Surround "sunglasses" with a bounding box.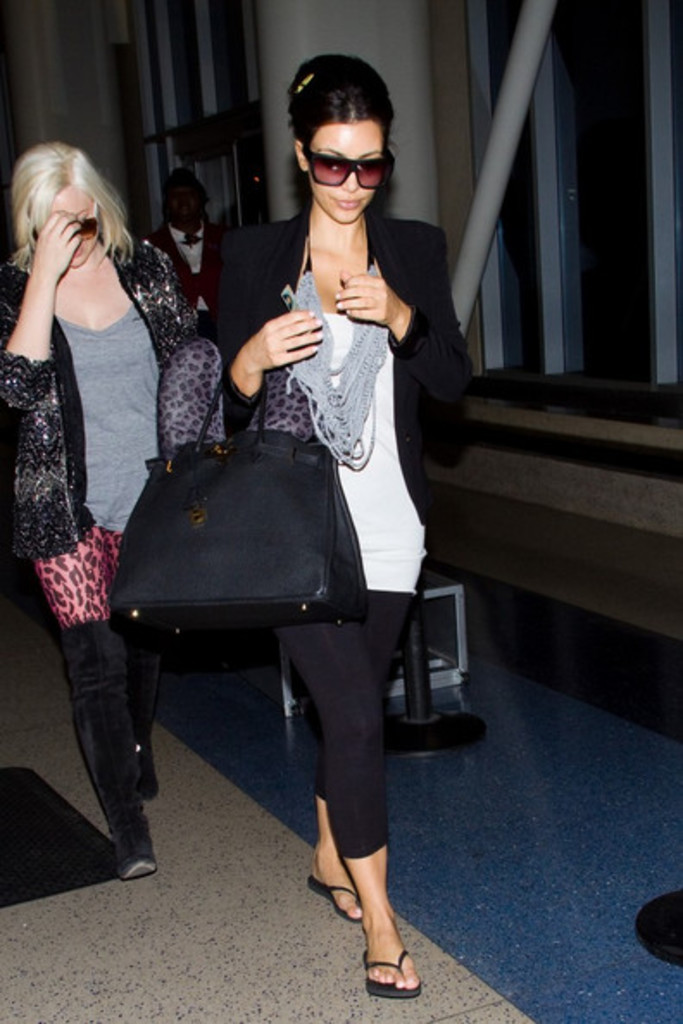
bbox=[76, 202, 100, 240].
